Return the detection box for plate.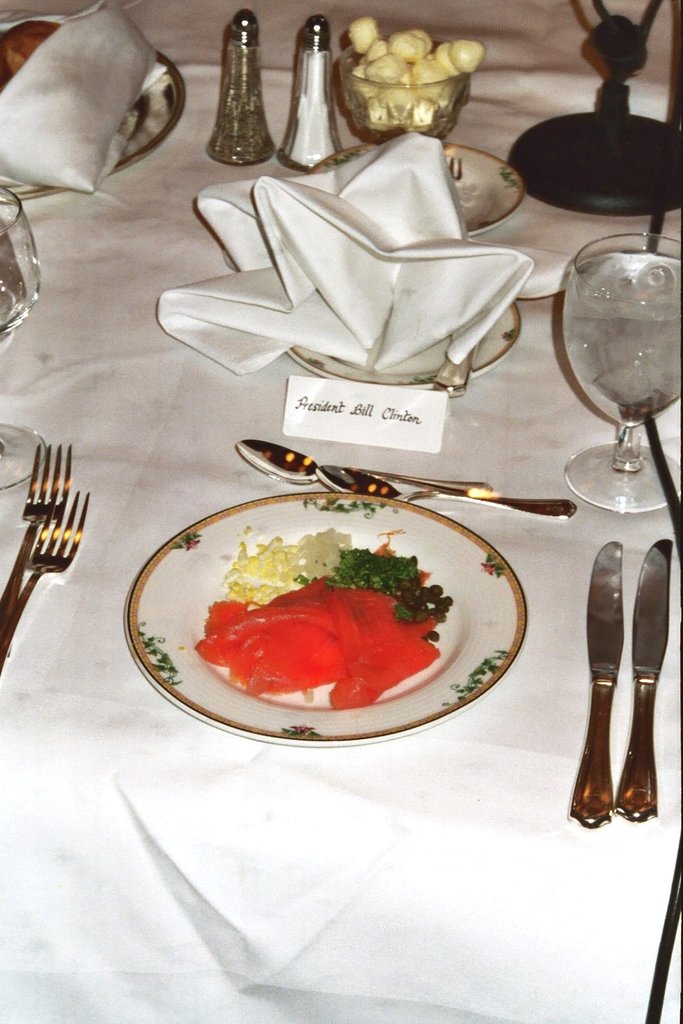
<region>0, 41, 191, 203</region>.
